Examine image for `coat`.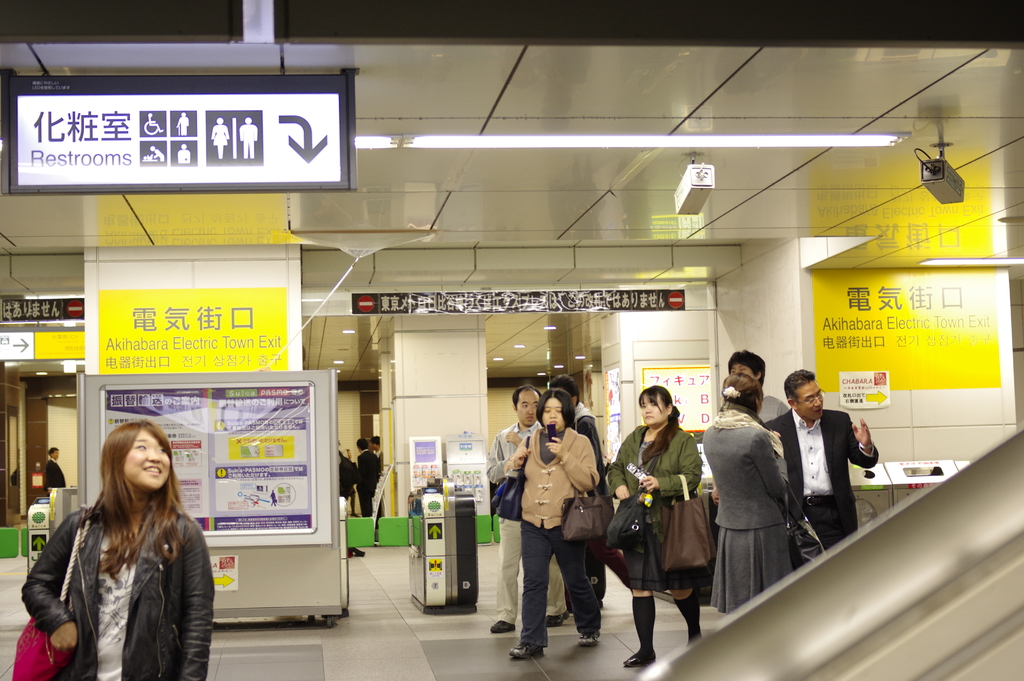
Examination result: BBox(764, 402, 883, 556).
